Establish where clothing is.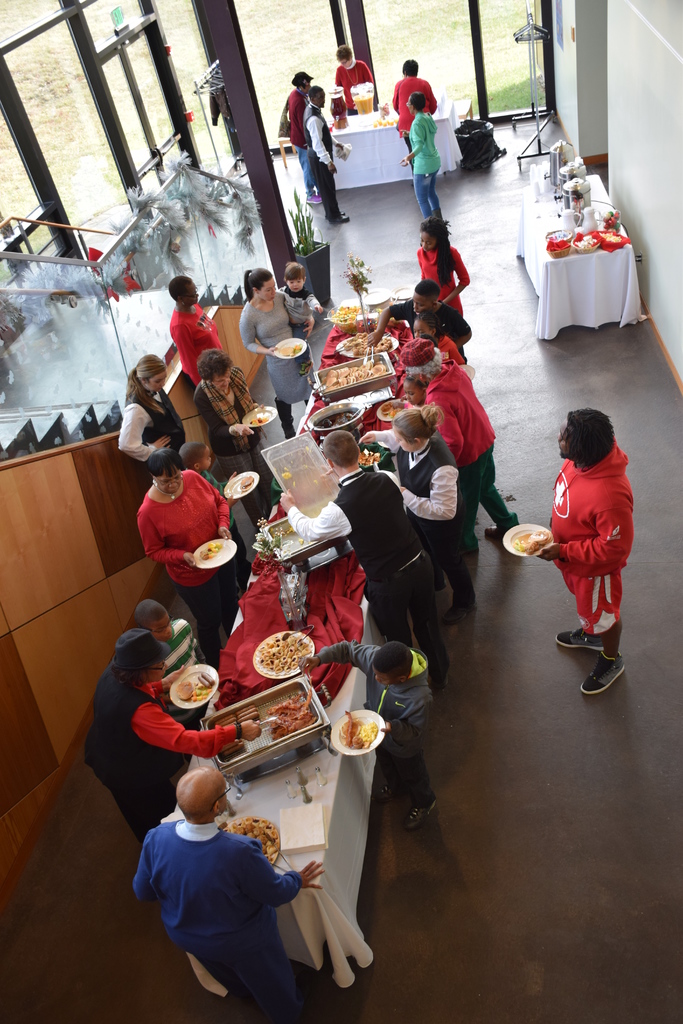
Established at x1=141 y1=469 x2=245 y2=672.
